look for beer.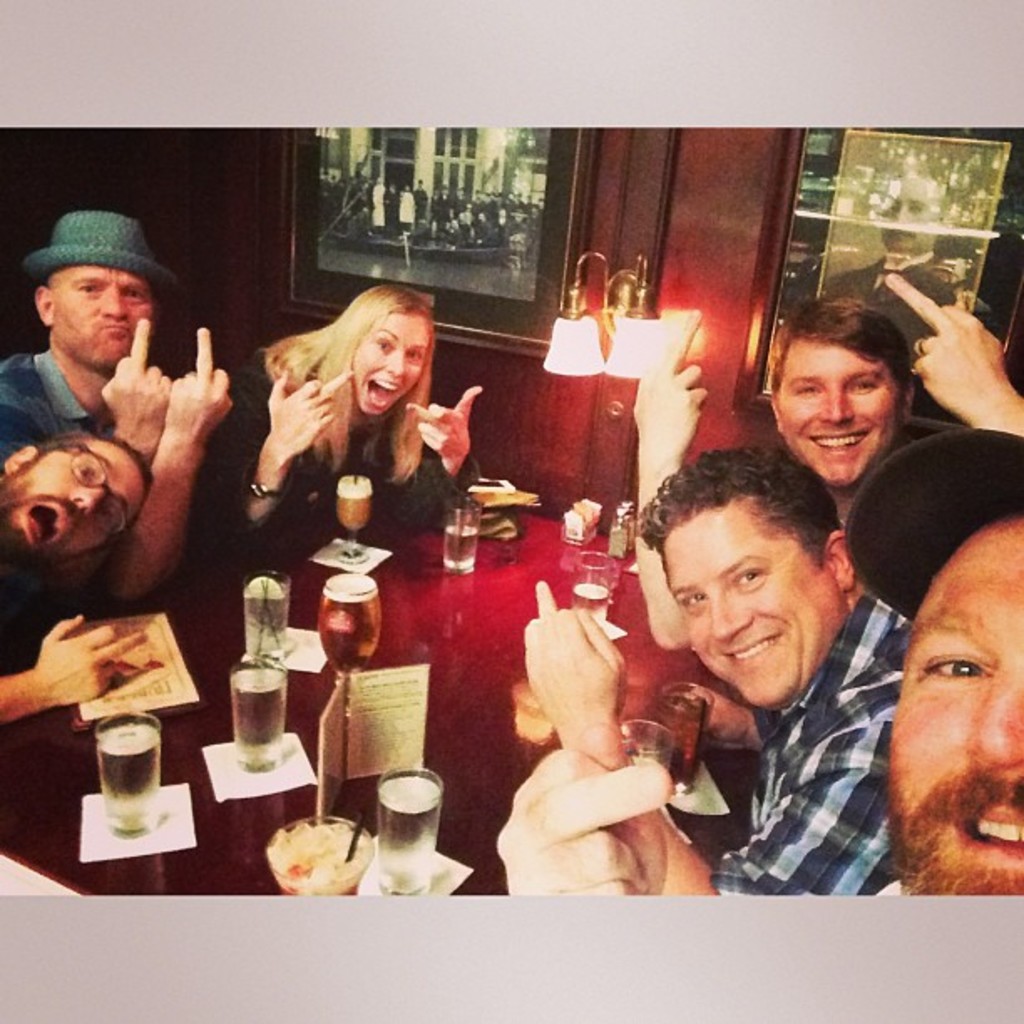
Found: <box>315,561,381,686</box>.
